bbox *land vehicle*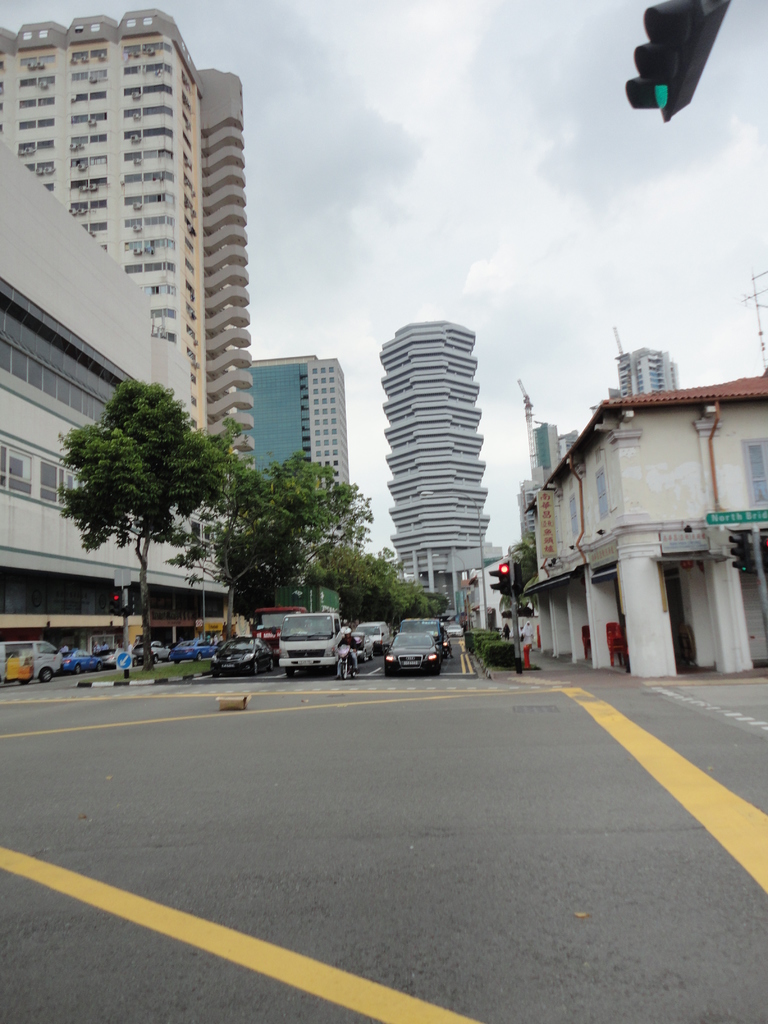
pyautogui.locateOnScreen(0, 638, 55, 682)
